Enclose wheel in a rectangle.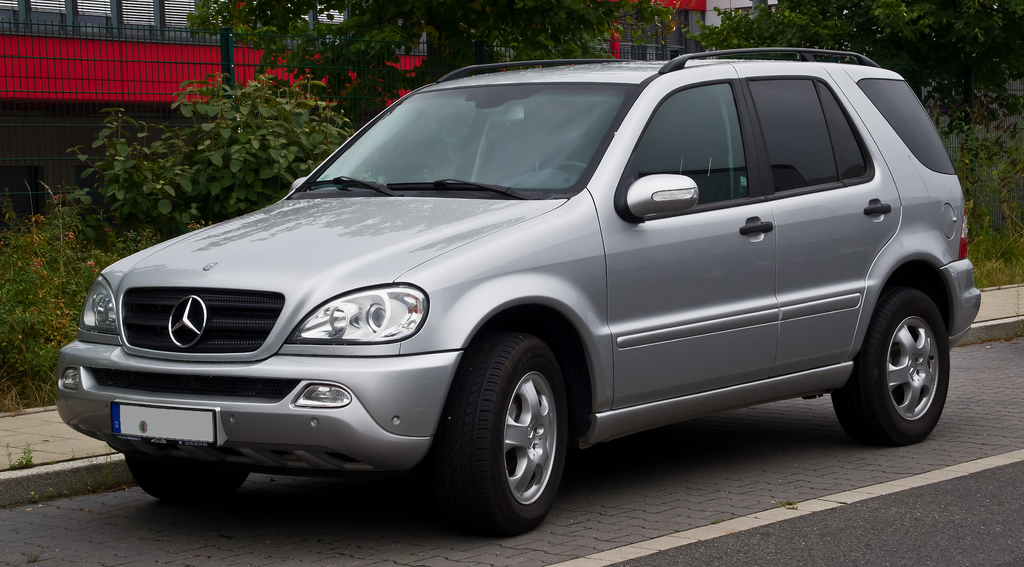
[445,322,560,534].
